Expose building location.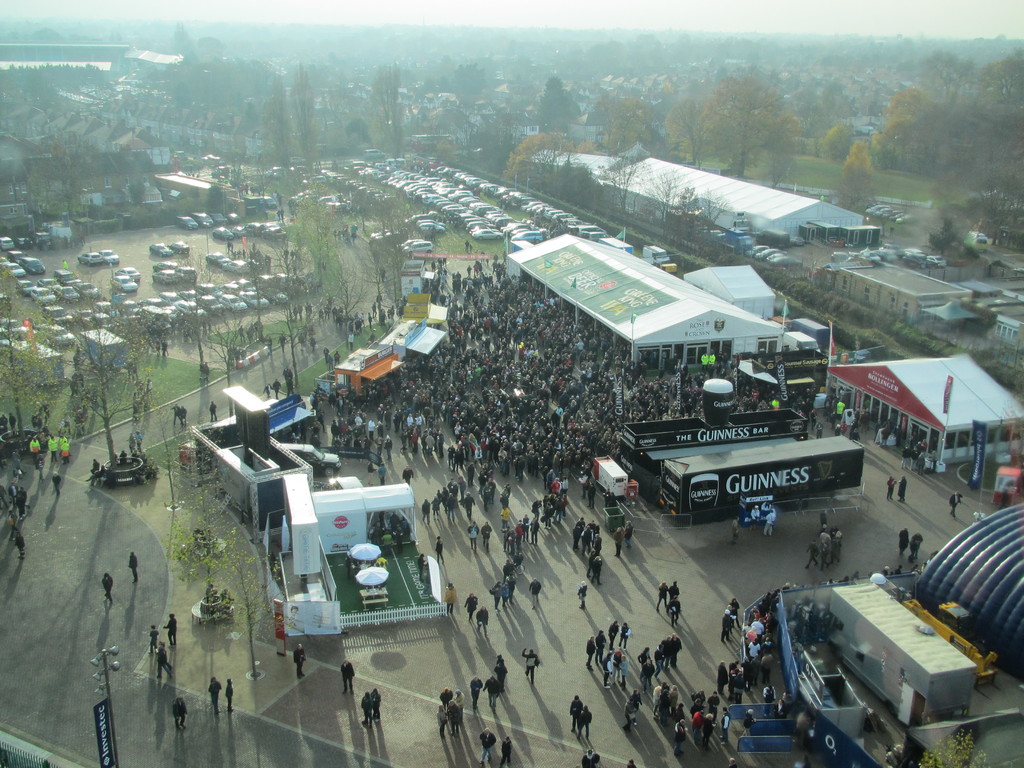
Exposed at locate(765, 504, 1023, 767).
